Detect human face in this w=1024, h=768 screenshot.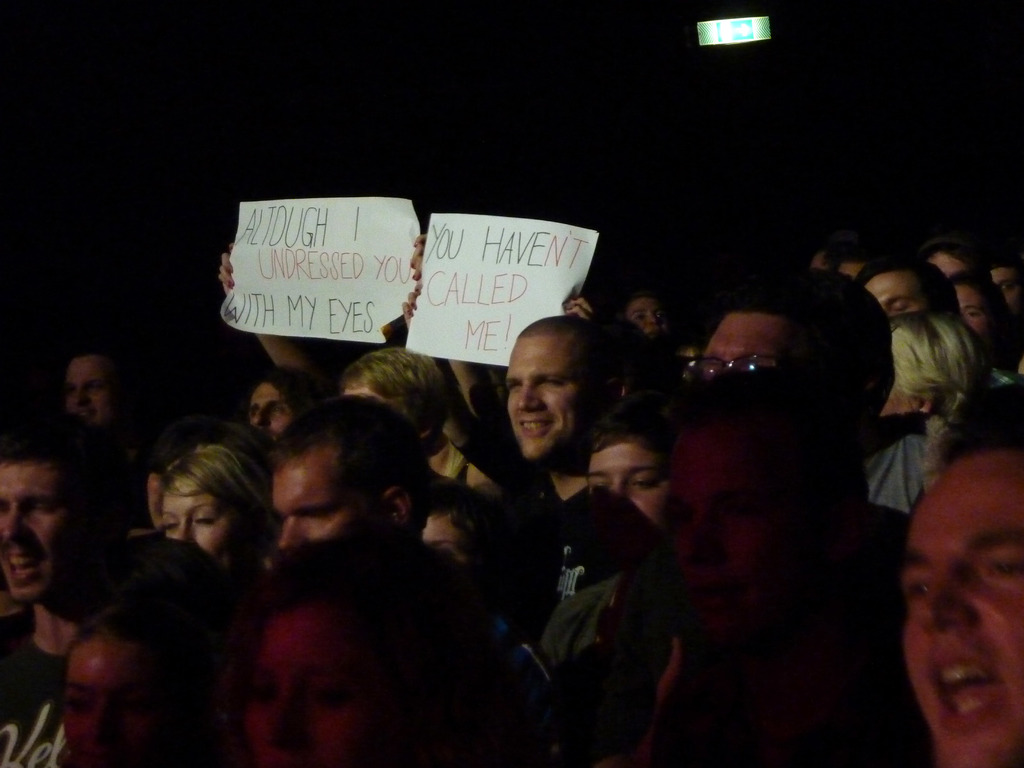
Detection: Rect(900, 488, 1023, 765).
